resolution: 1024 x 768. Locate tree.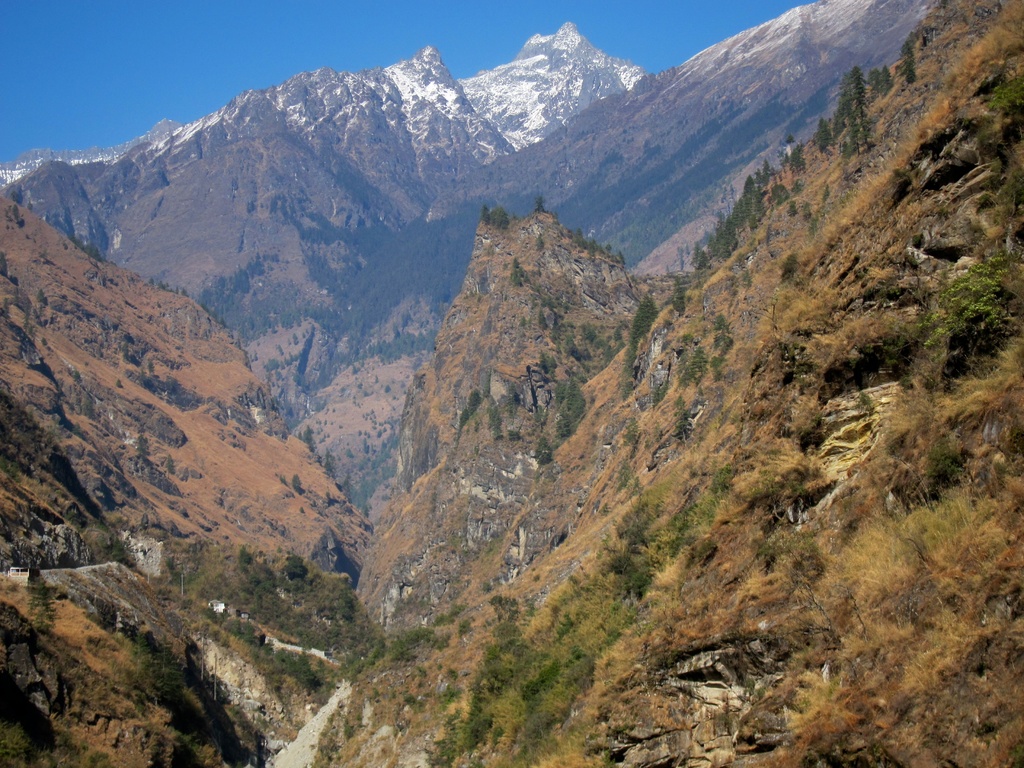
(left=913, top=256, right=1007, bottom=358).
